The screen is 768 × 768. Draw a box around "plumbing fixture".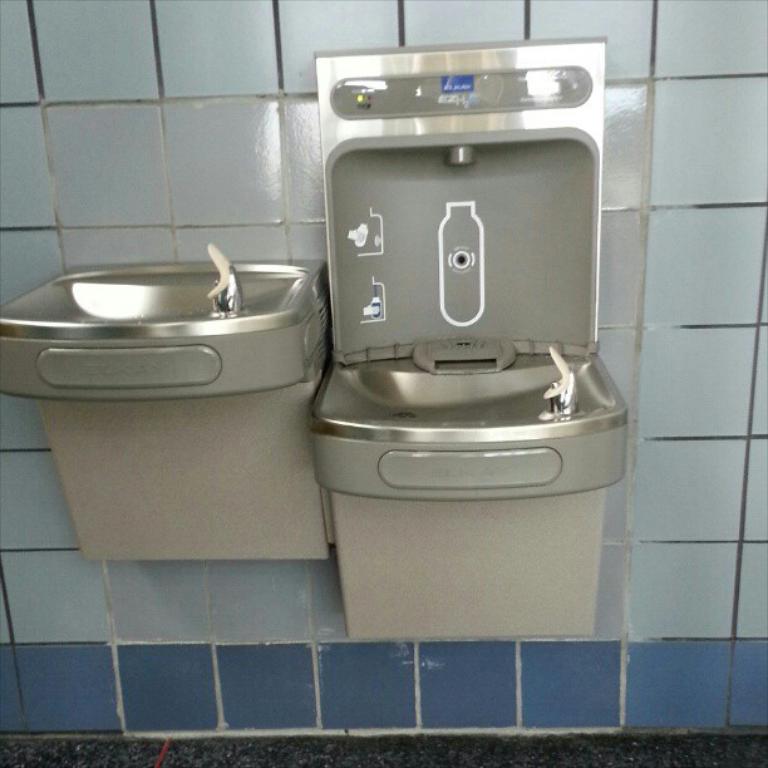
<box>201,237,241,319</box>.
